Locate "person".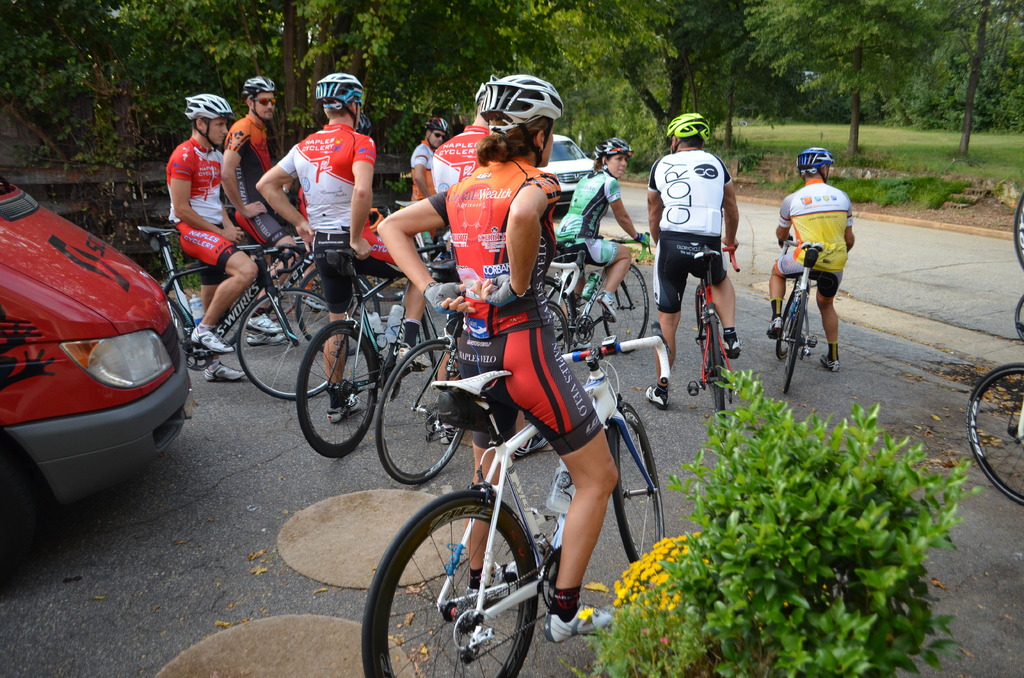
Bounding box: region(163, 92, 257, 389).
